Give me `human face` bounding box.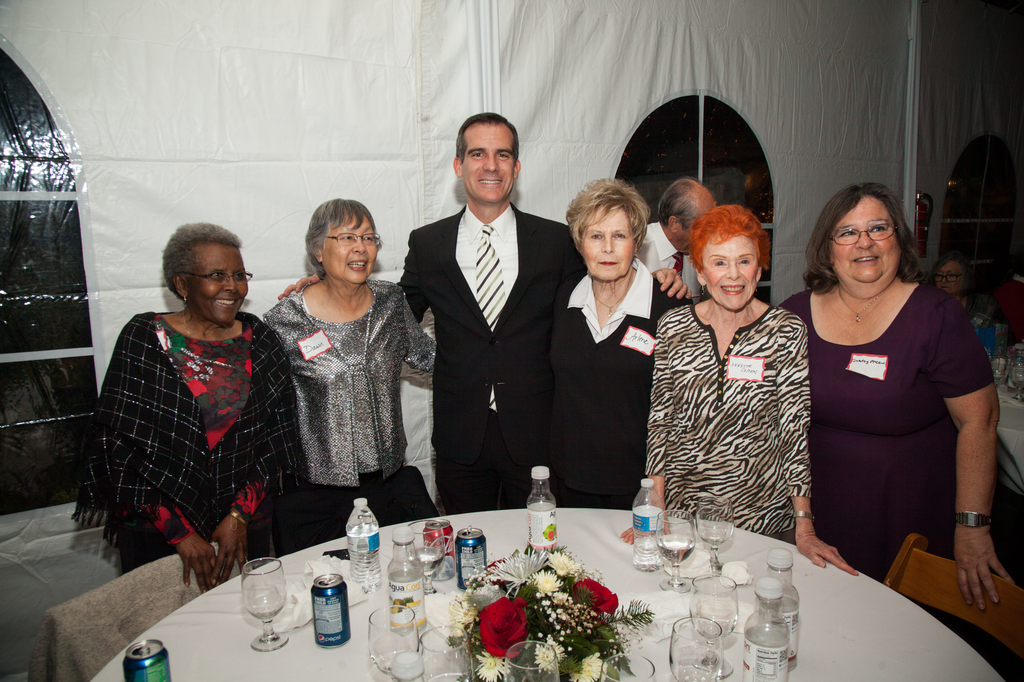
<box>580,206,636,283</box>.
